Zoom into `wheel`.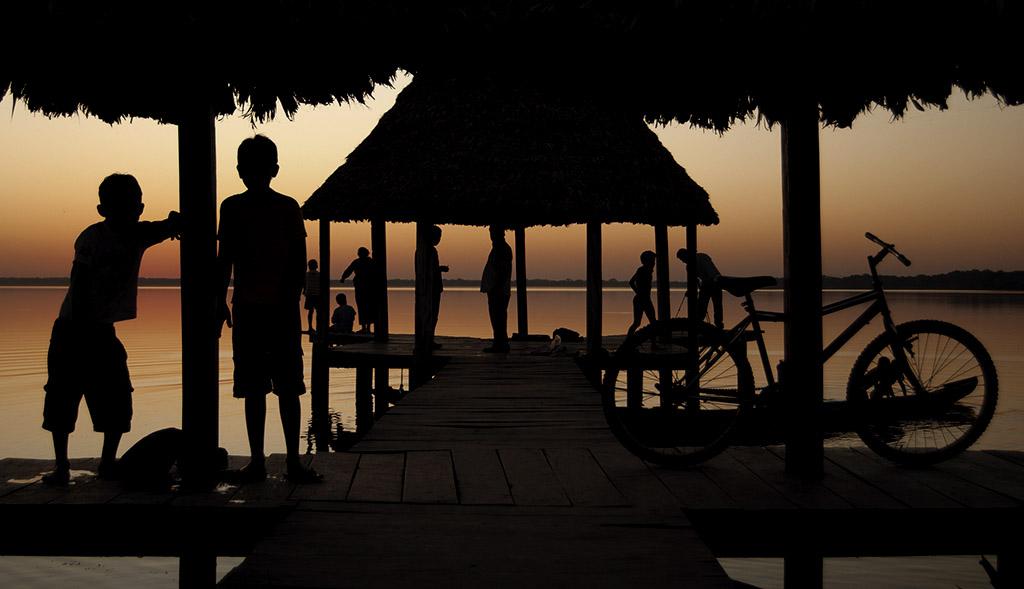
Zoom target: region(114, 426, 186, 495).
